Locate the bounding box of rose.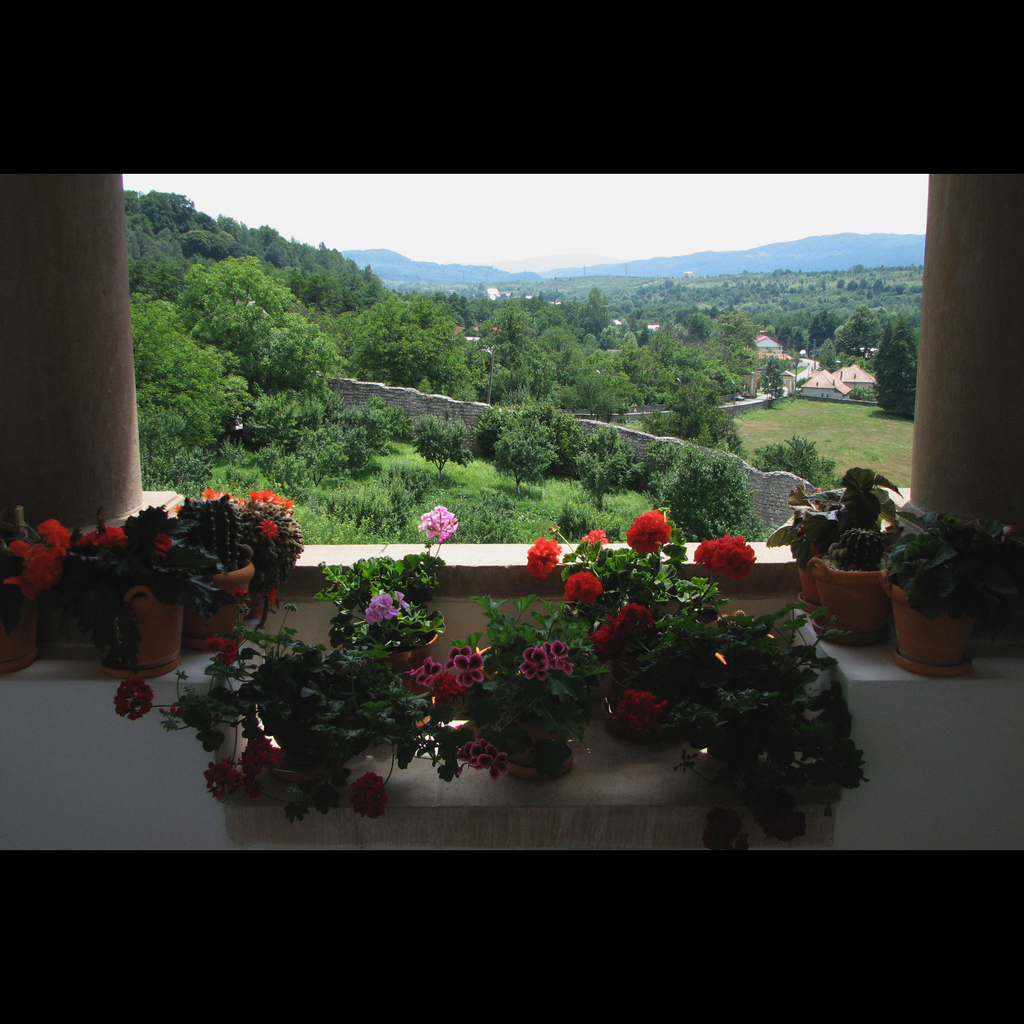
Bounding box: [x1=584, y1=598, x2=658, y2=665].
